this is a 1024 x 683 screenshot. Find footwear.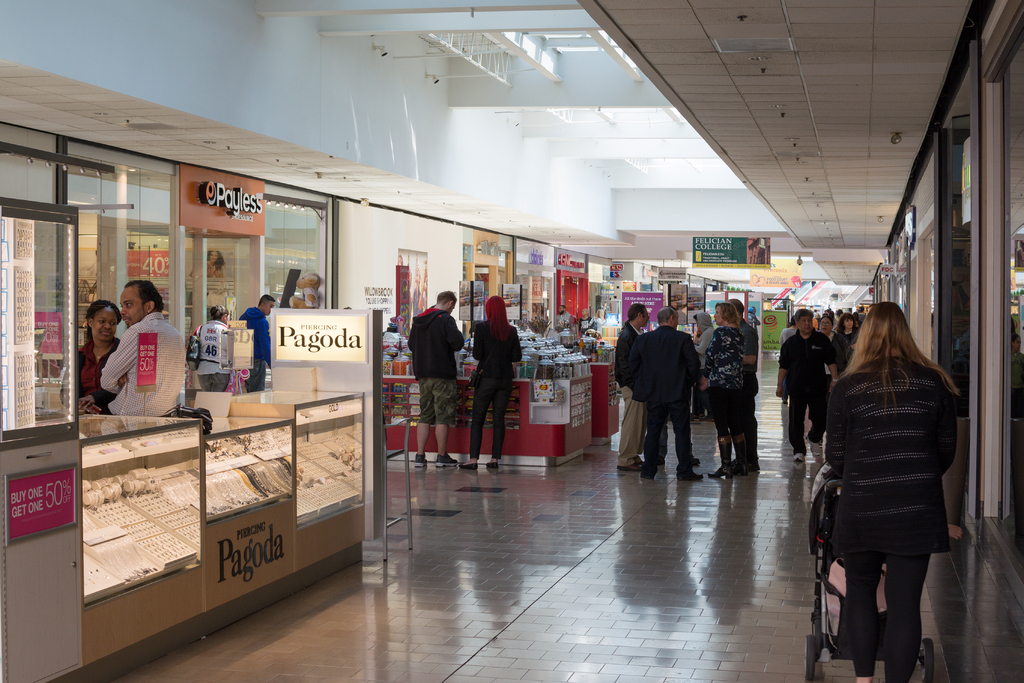
Bounding box: (808, 435, 822, 452).
